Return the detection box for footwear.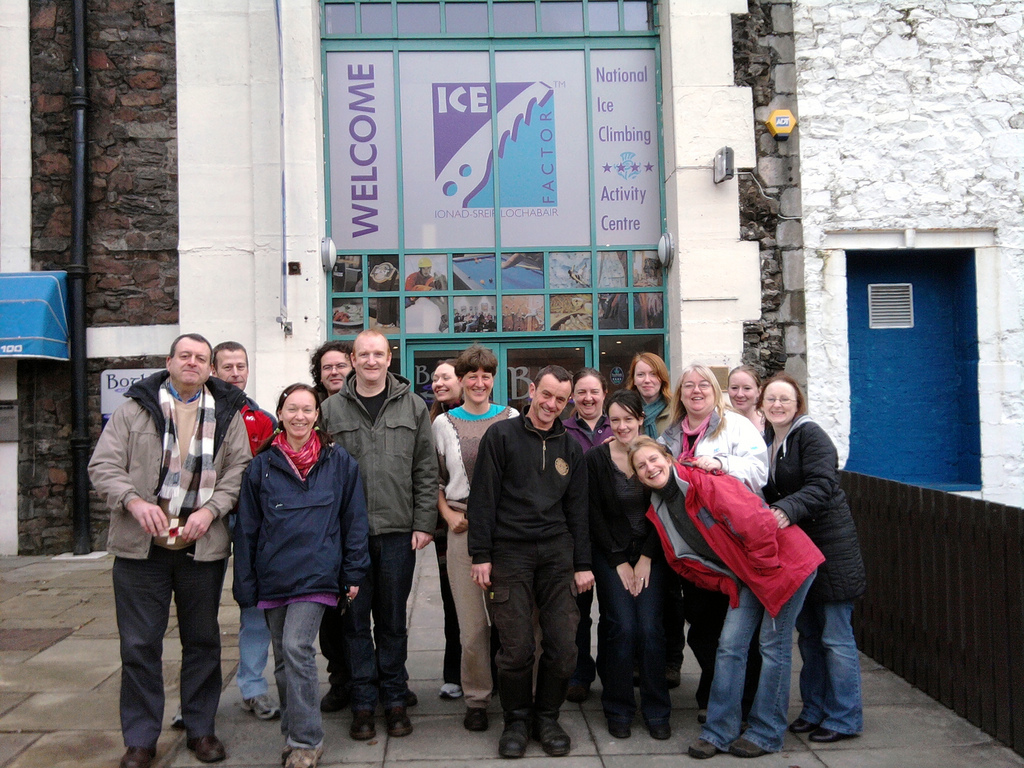
box(188, 727, 228, 764).
